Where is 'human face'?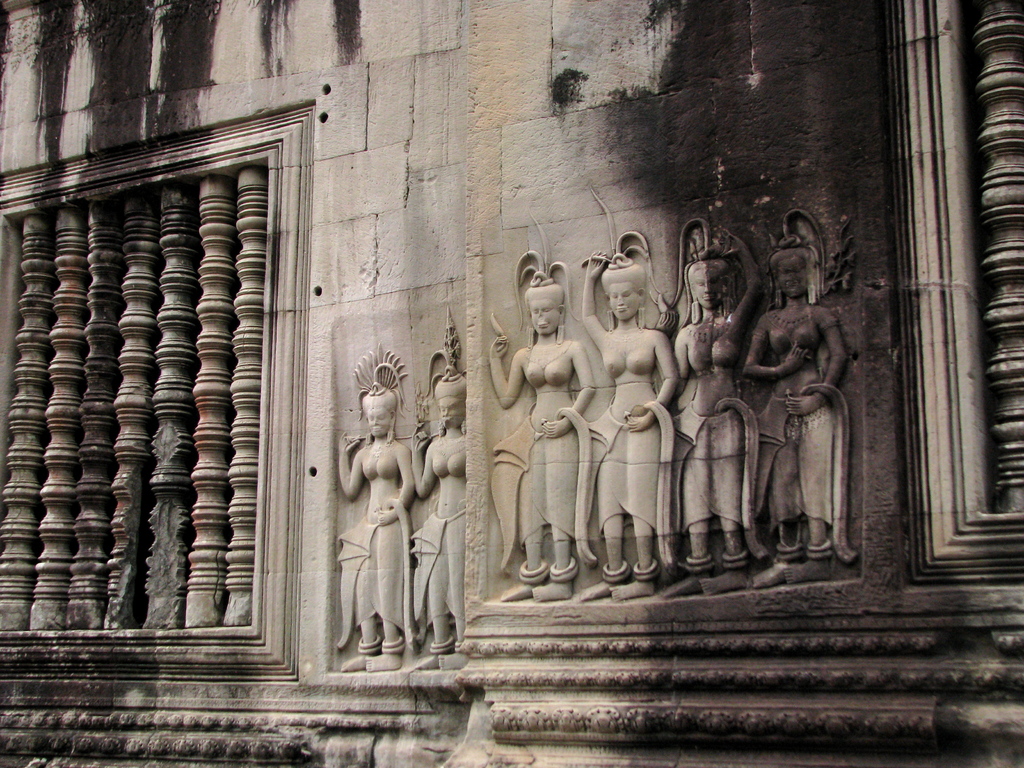
[left=371, top=405, right=391, bottom=440].
